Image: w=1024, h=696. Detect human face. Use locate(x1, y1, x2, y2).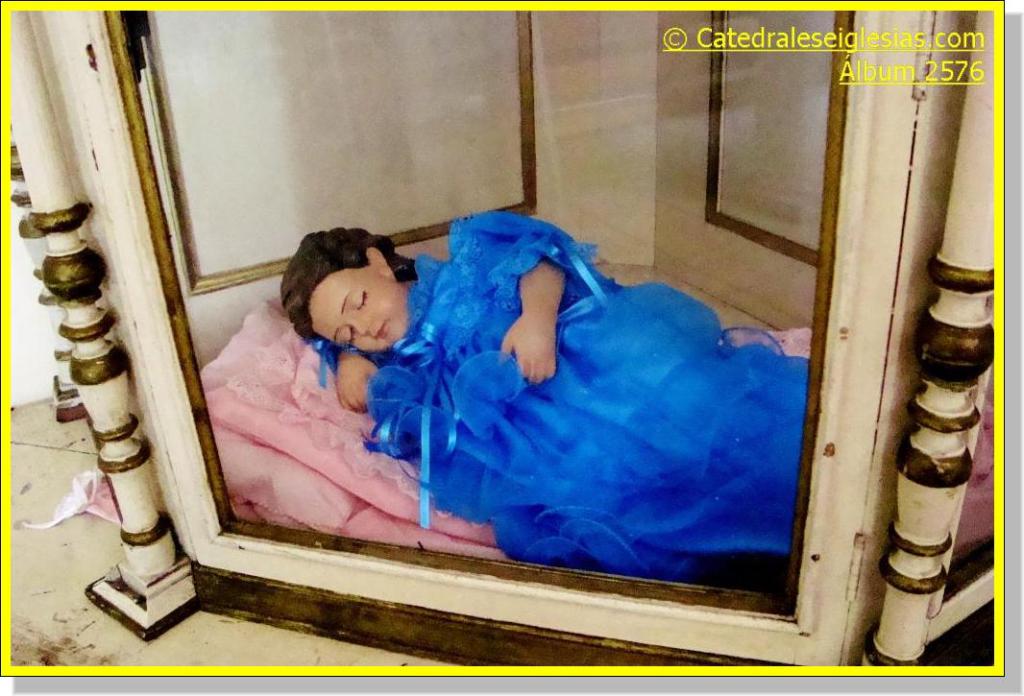
locate(311, 264, 406, 350).
